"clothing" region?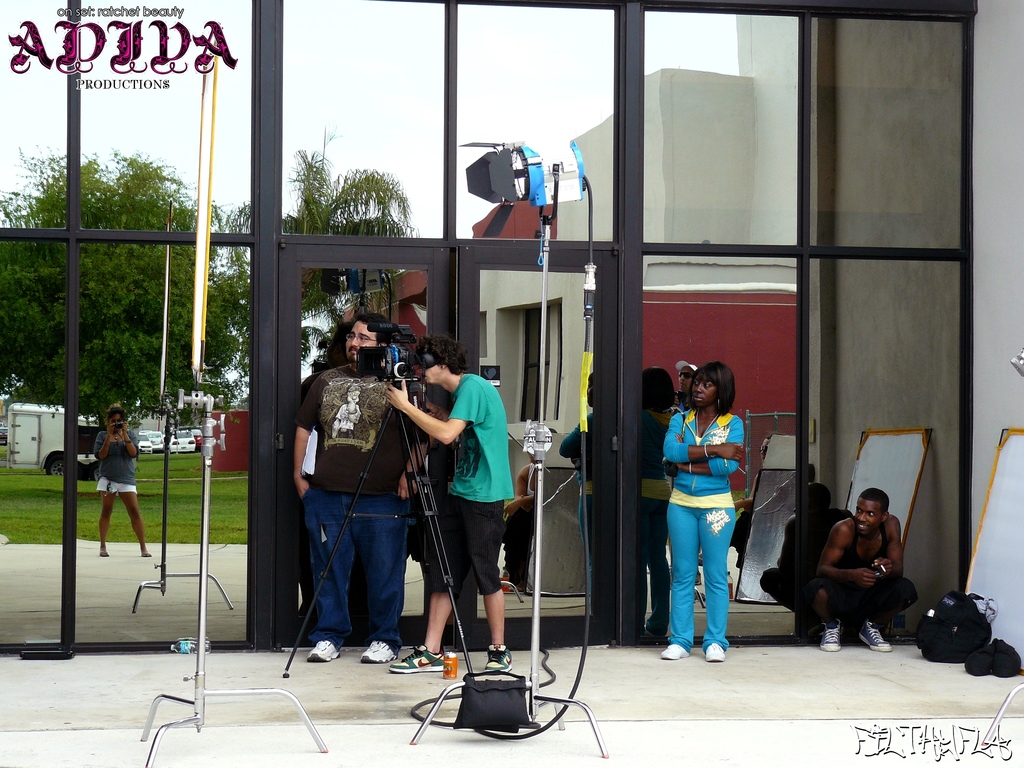
[x1=659, y1=411, x2=748, y2=641]
